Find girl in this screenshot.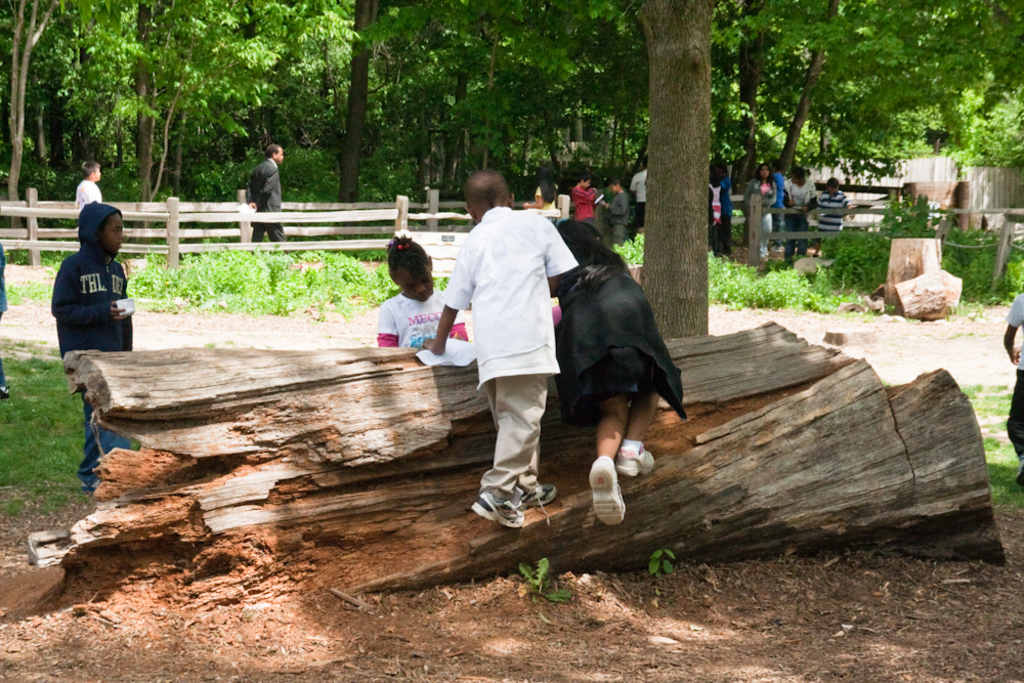
The bounding box for girl is [left=707, top=161, right=735, bottom=251].
